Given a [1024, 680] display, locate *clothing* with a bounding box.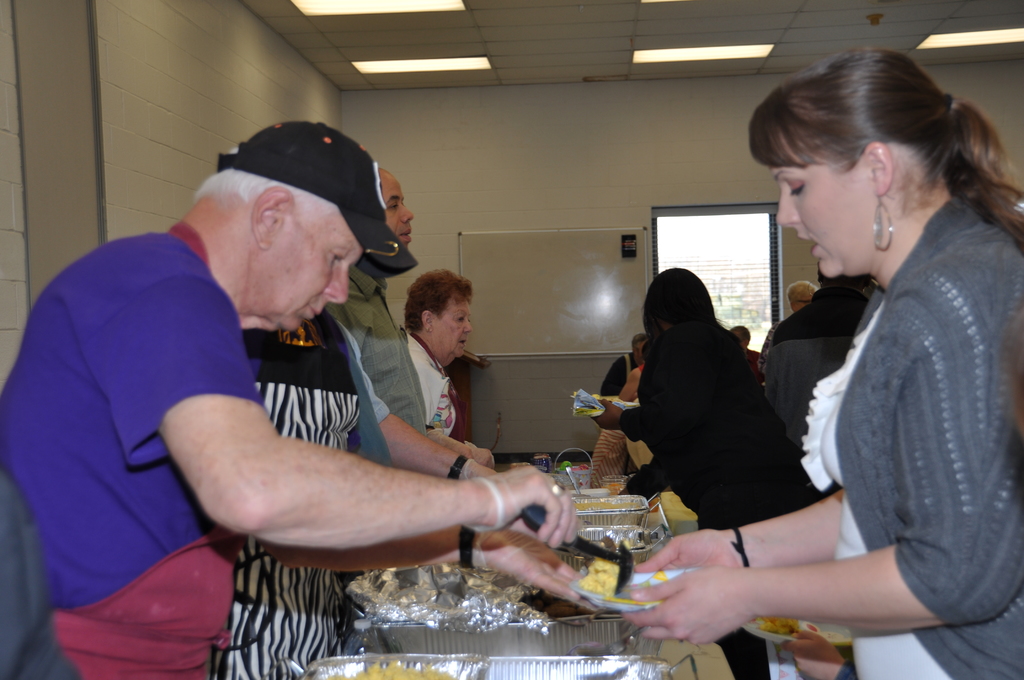
Located: l=800, t=179, r=1023, b=679.
